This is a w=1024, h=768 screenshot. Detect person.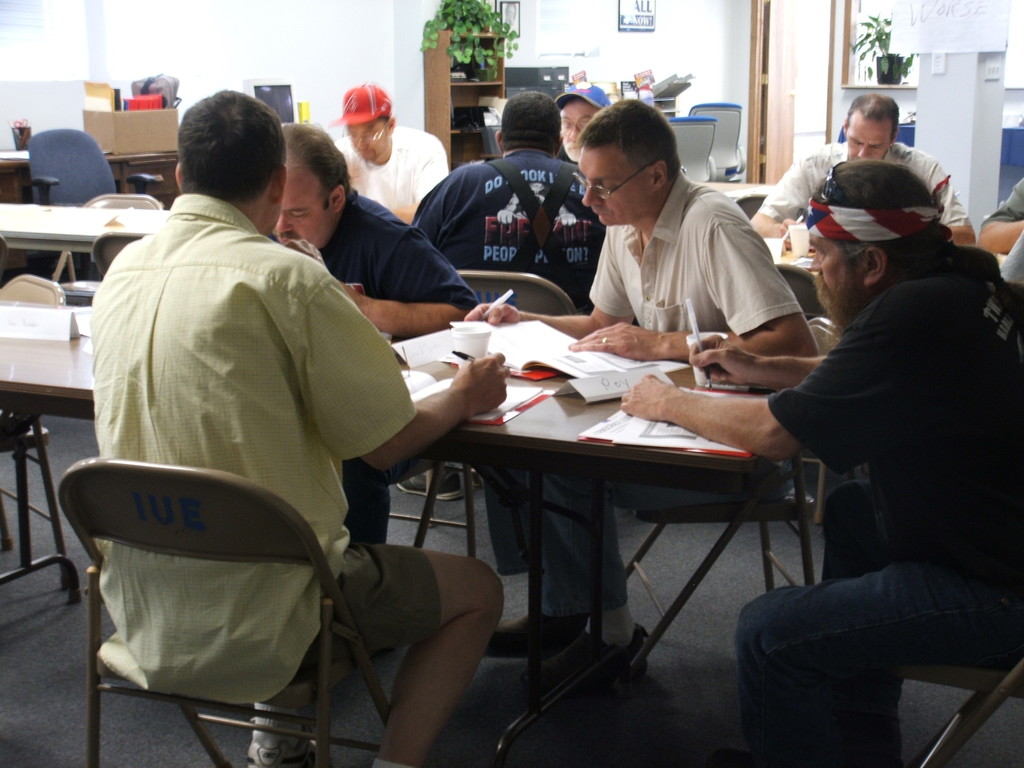
detection(629, 164, 1023, 767).
